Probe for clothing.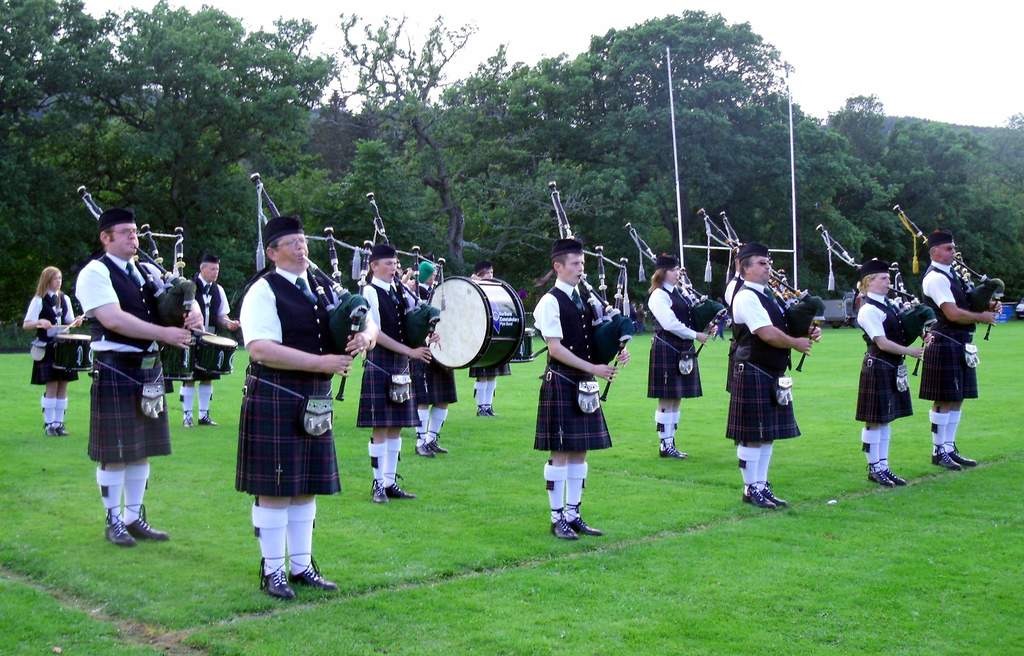
Probe result: <bbox>234, 263, 360, 495</bbox>.
